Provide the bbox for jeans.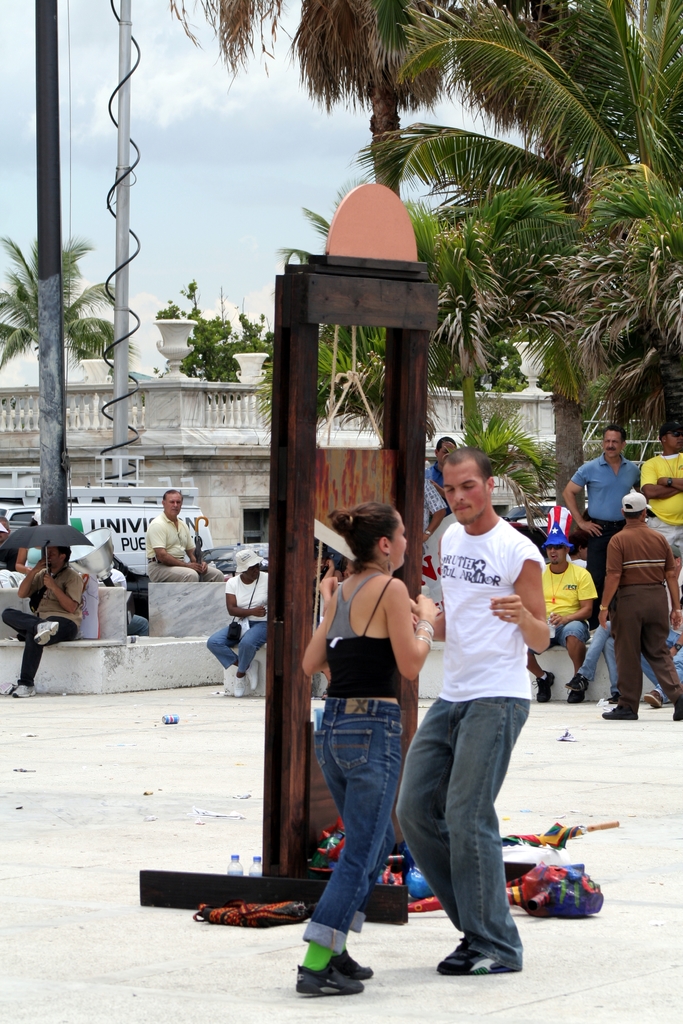
{"left": 400, "top": 695, "right": 527, "bottom": 968}.
